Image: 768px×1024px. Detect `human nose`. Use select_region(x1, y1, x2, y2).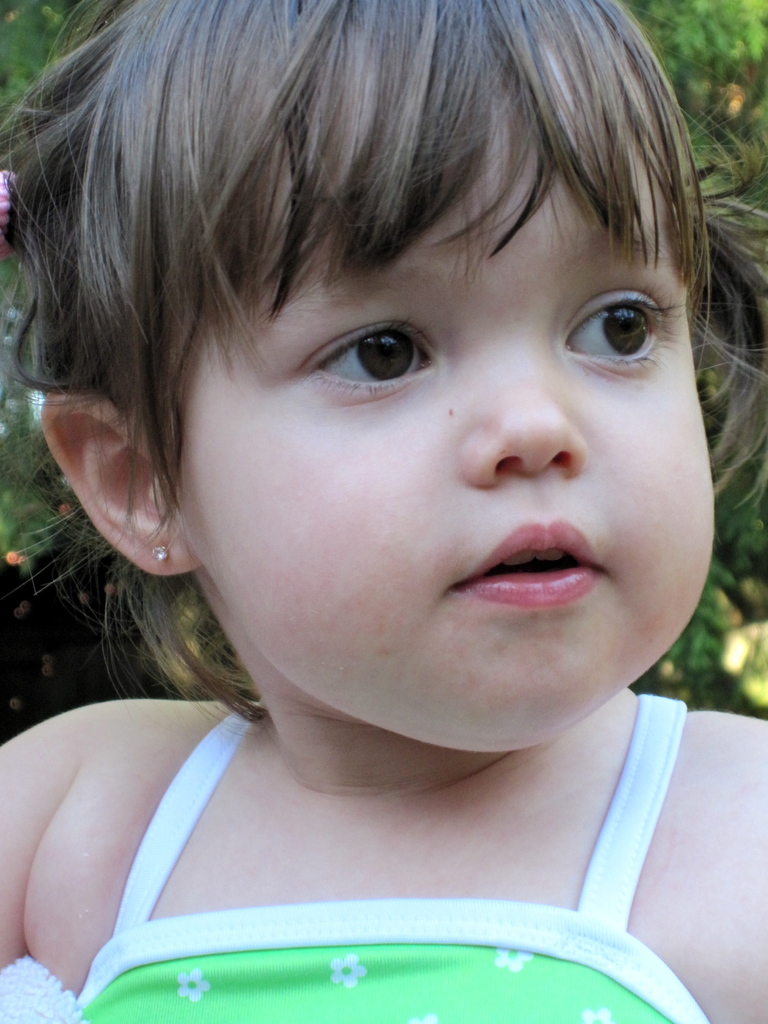
select_region(458, 342, 583, 488).
